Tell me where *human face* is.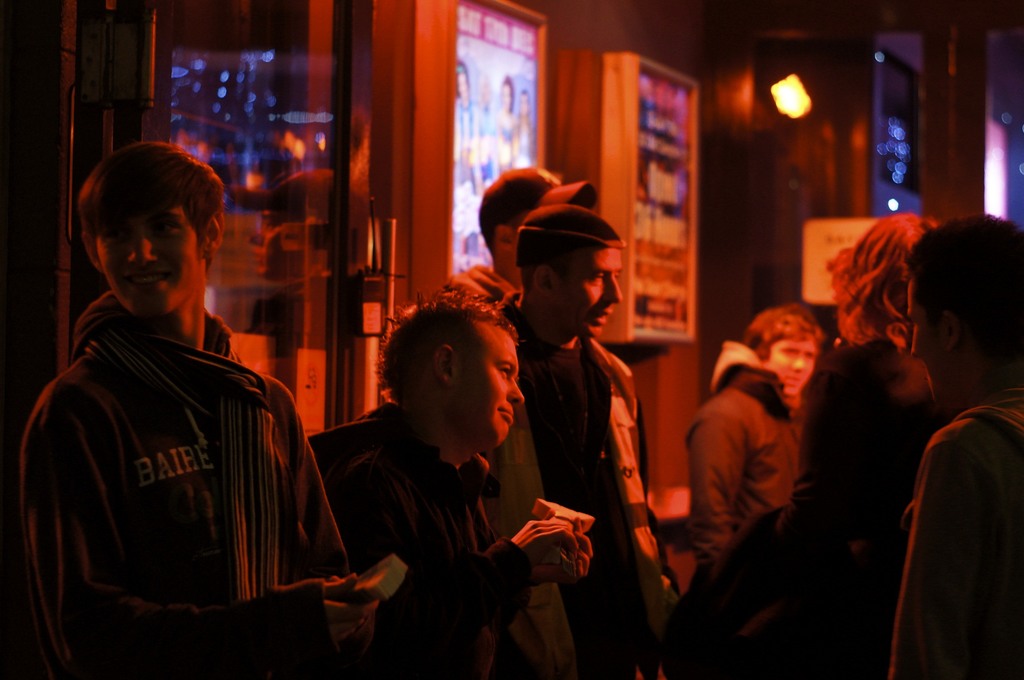
*human face* is at bbox(456, 319, 525, 450).
